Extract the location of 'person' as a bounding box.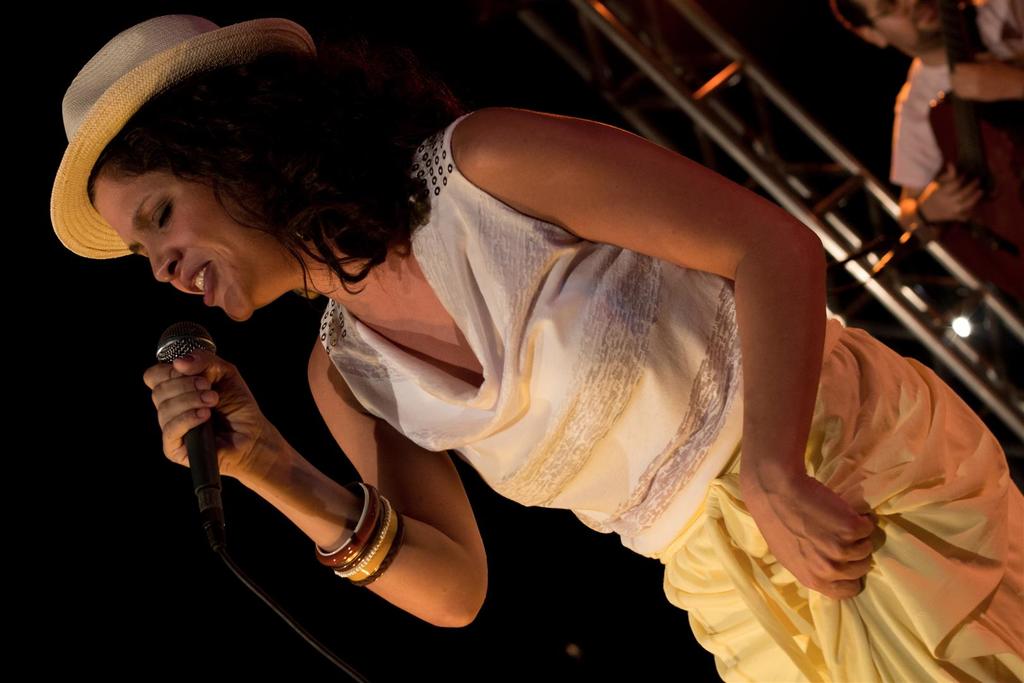
region(830, 0, 1023, 234).
